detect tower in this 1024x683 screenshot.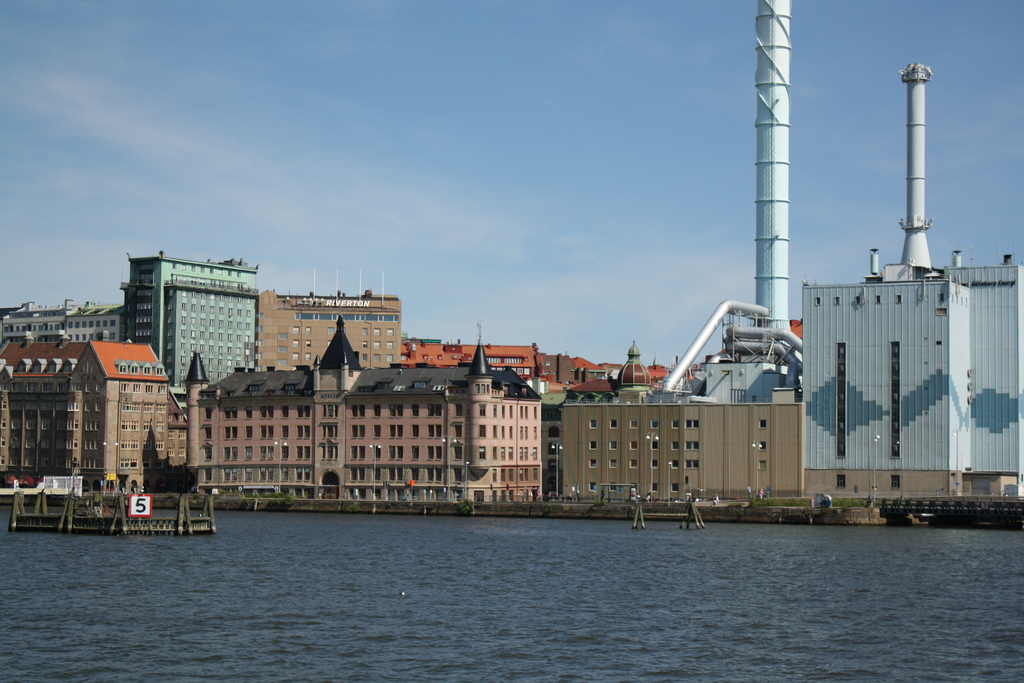
Detection: <bbox>897, 65, 941, 266</bbox>.
